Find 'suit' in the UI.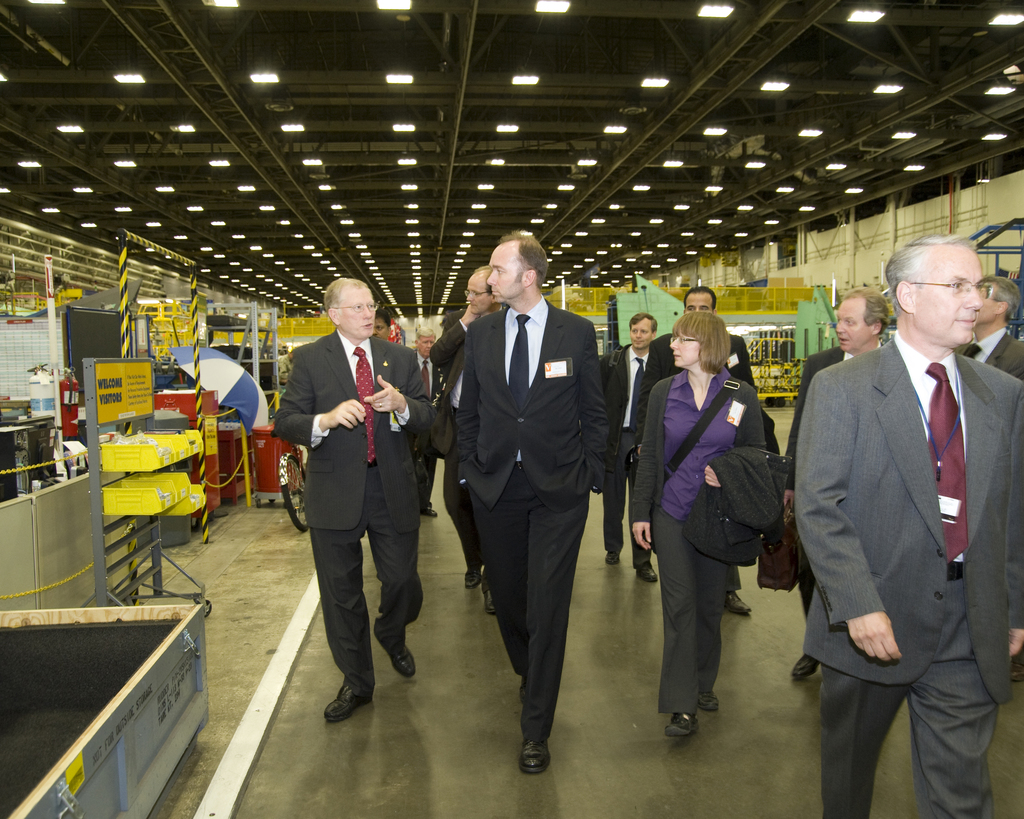
UI element at 781 343 888 639.
